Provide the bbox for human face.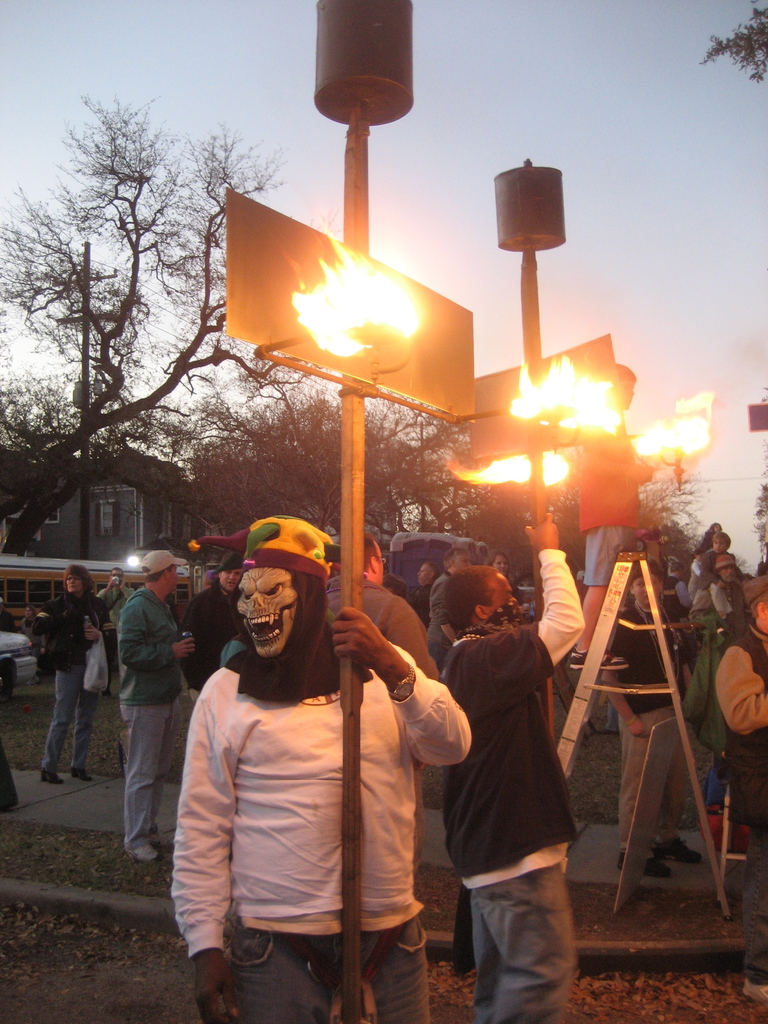
{"left": 66, "top": 572, "right": 84, "bottom": 593}.
